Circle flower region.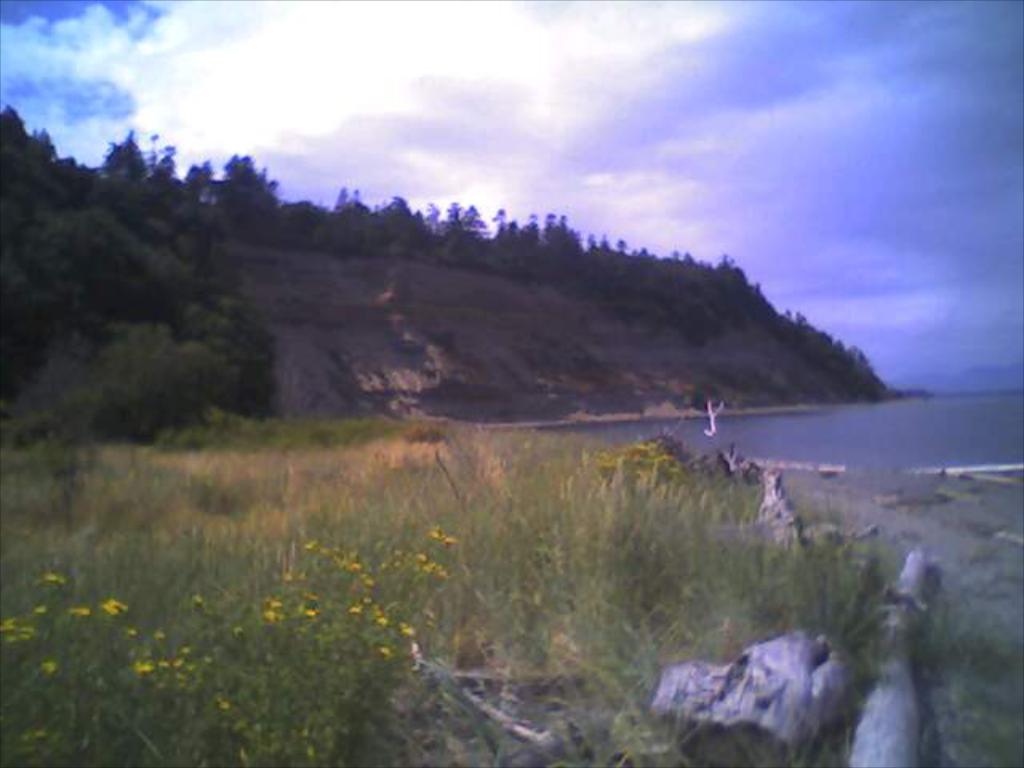
Region: (74,606,88,614).
